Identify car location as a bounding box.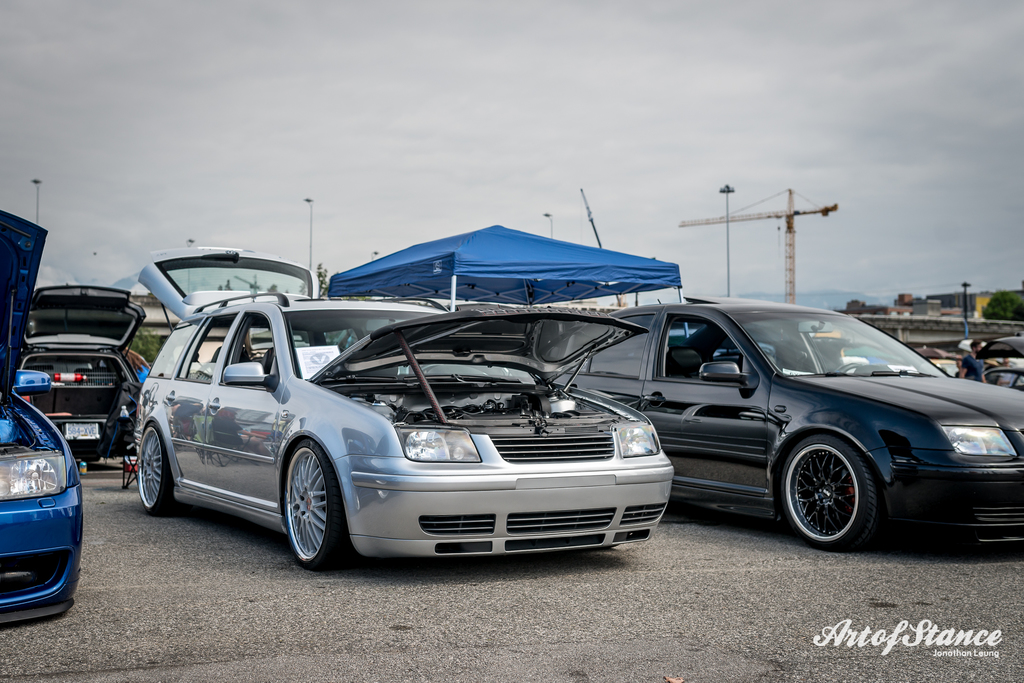
[966, 335, 1023, 358].
